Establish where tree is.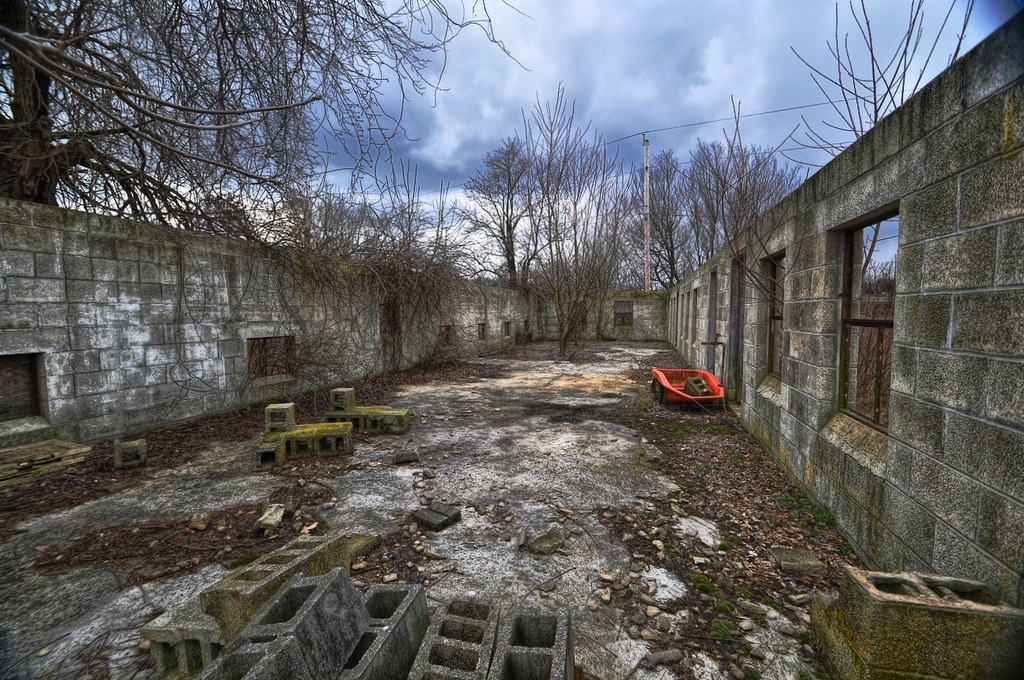
Established at rect(623, 151, 691, 293).
